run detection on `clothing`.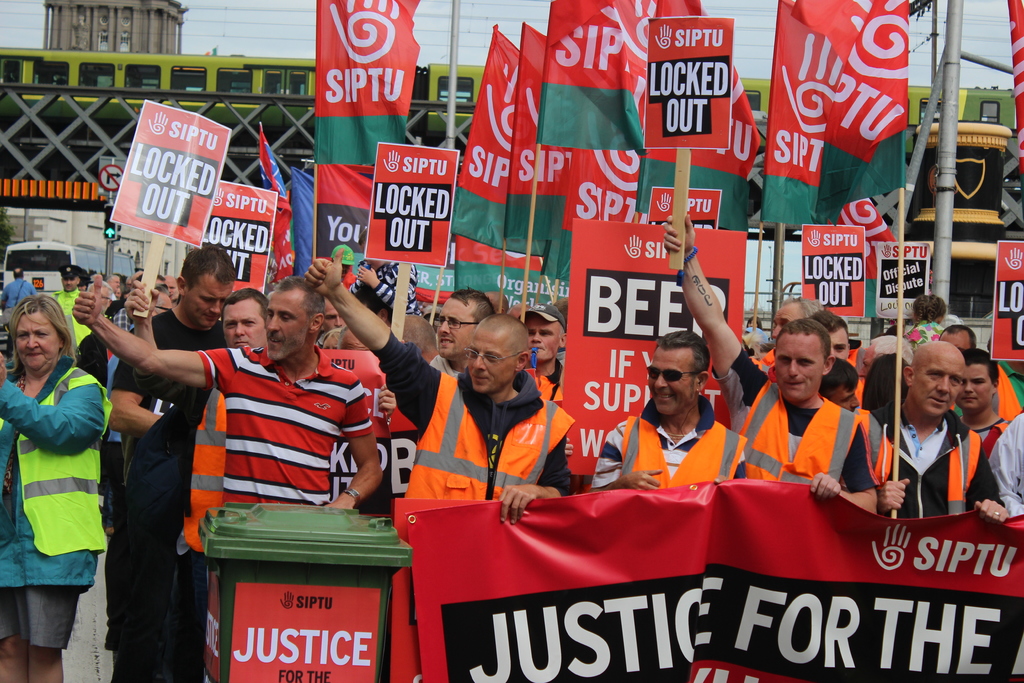
Result: detection(115, 308, 223, 461).
